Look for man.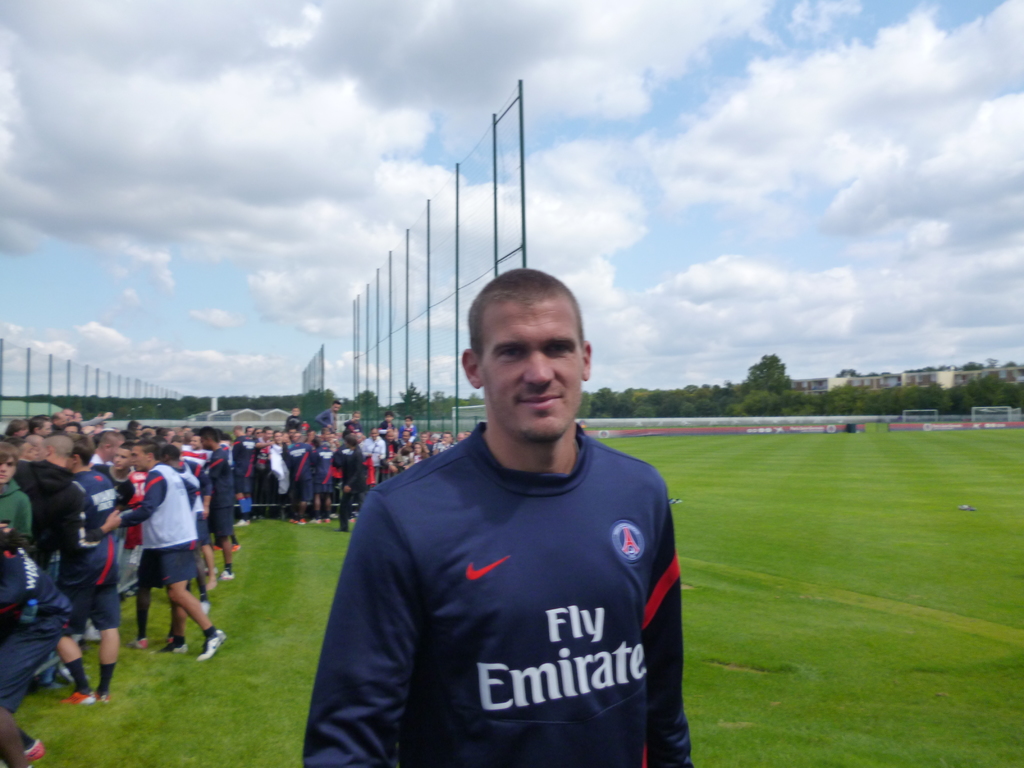
Found: box(364, 425, 390, 483).
